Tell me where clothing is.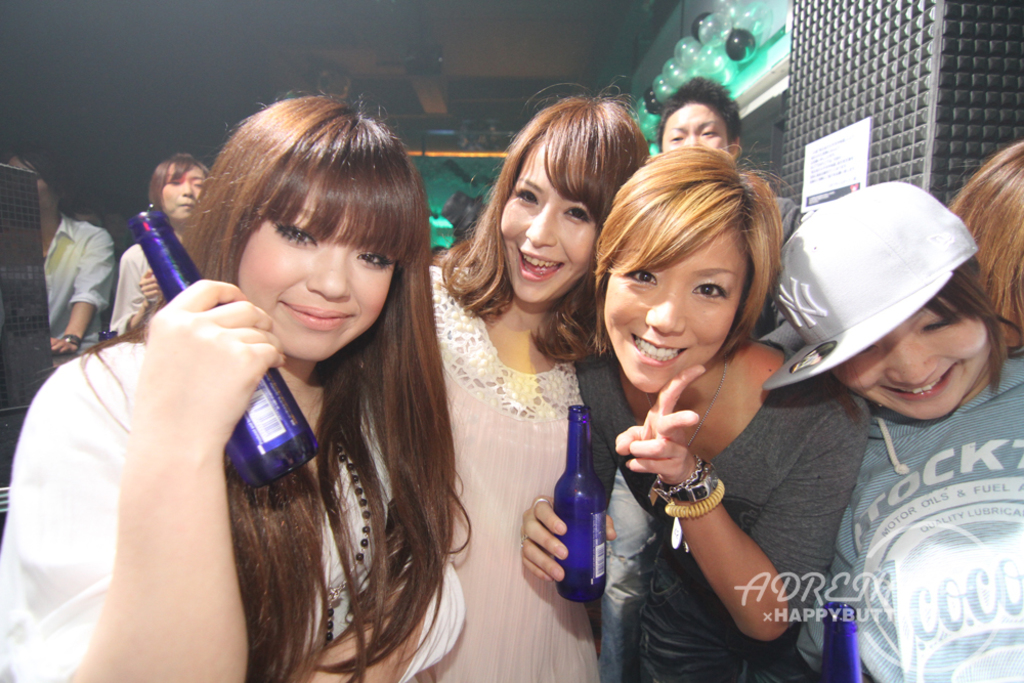
clothing is at BBox(43, 219, 109, 356).
